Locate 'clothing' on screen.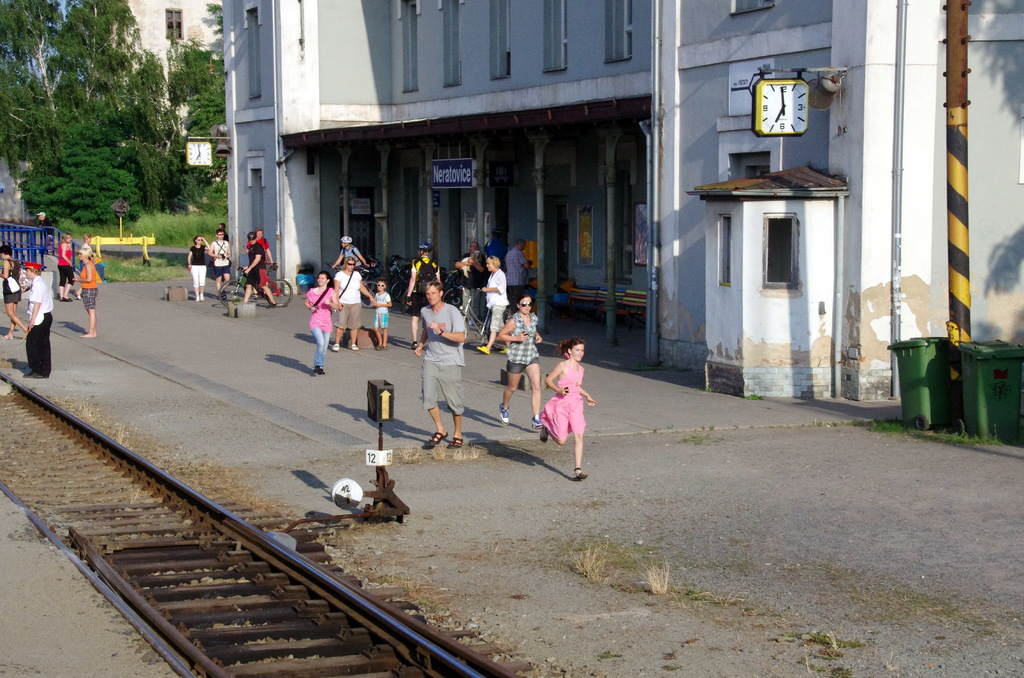
On screen at locate(188, 243, 207, 289).
